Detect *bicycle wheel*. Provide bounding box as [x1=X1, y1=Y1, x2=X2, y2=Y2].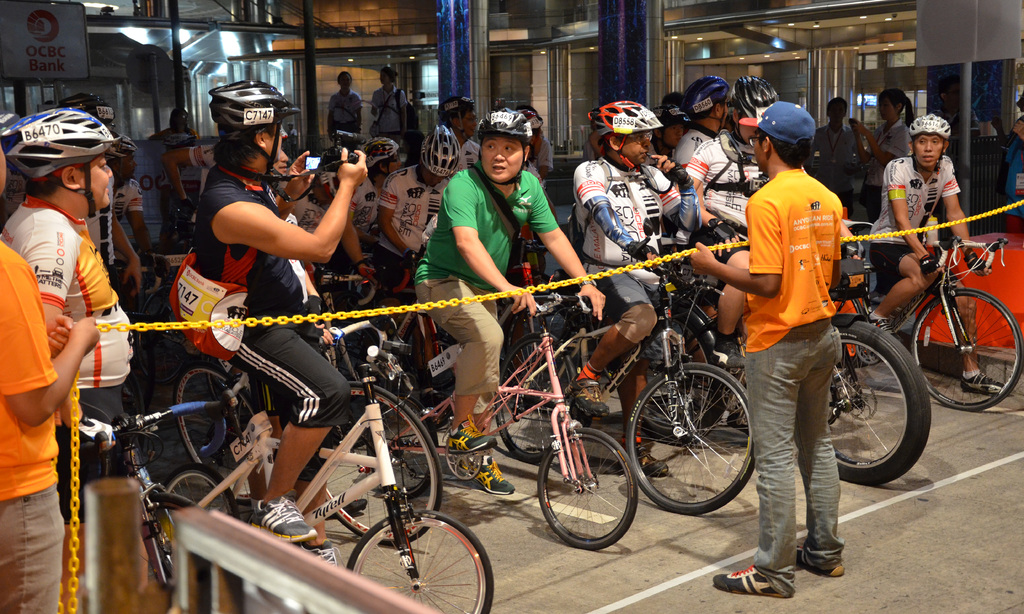
[x1=627, y1=304, x2=731, y2=438].
